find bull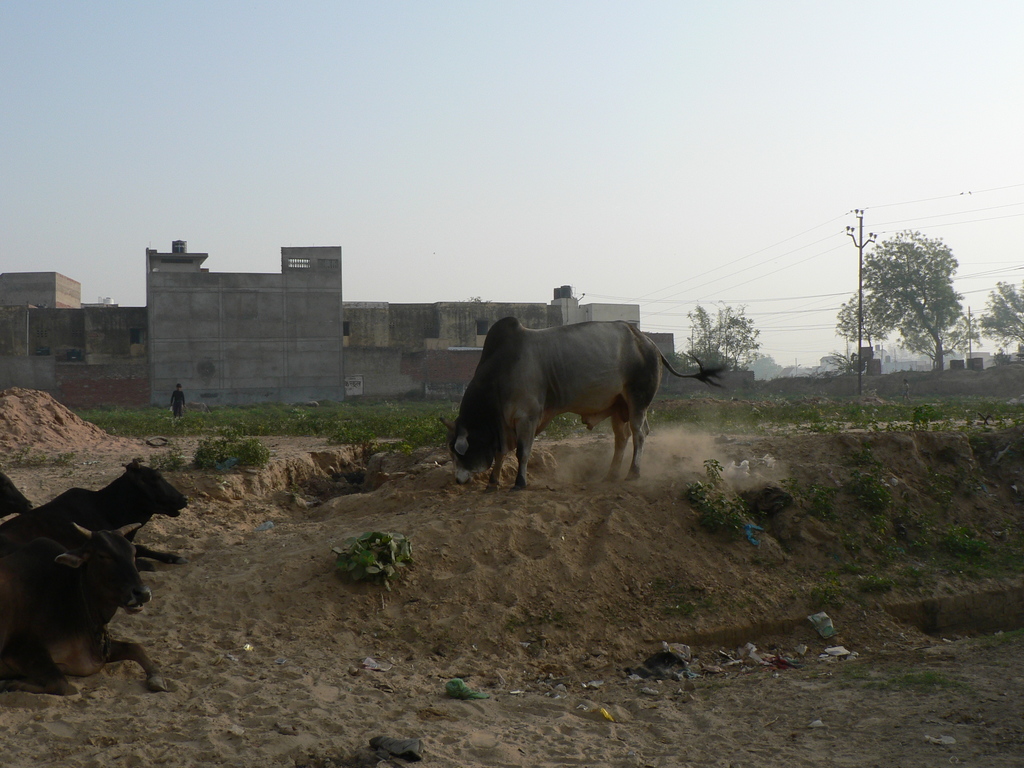
crop(0, 519, 174, 693)
